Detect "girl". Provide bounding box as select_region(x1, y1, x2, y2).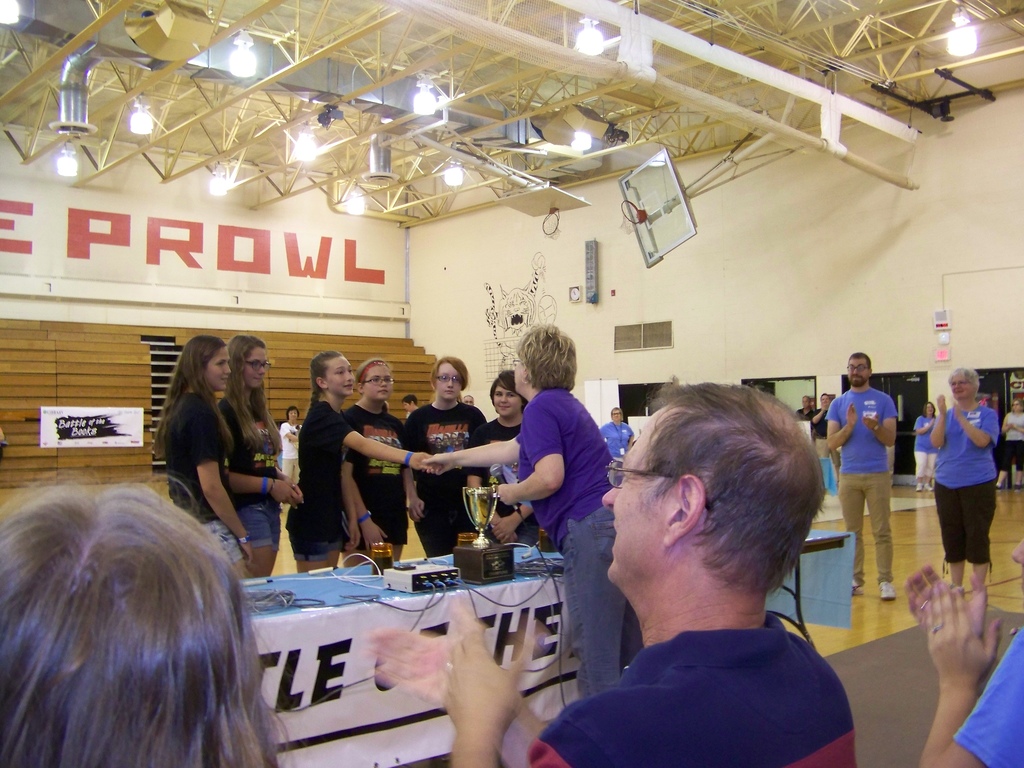
select_region(219, 327, 302, 579).
